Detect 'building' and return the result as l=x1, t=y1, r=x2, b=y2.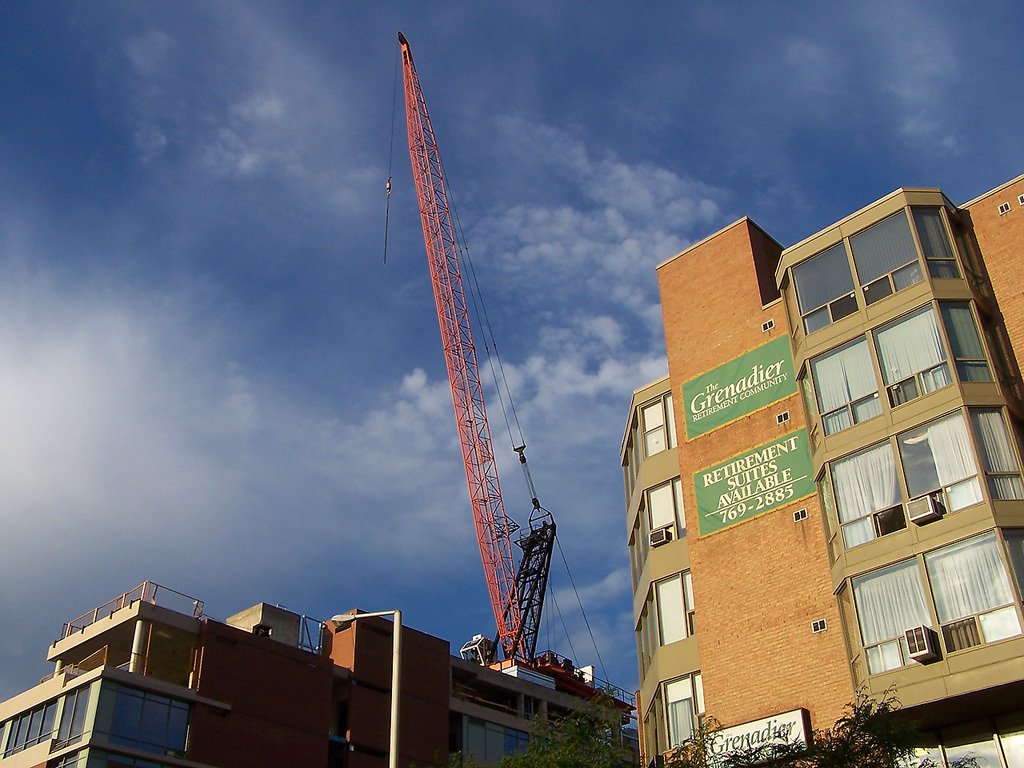
l=0, t=583, r=393, b=767.
